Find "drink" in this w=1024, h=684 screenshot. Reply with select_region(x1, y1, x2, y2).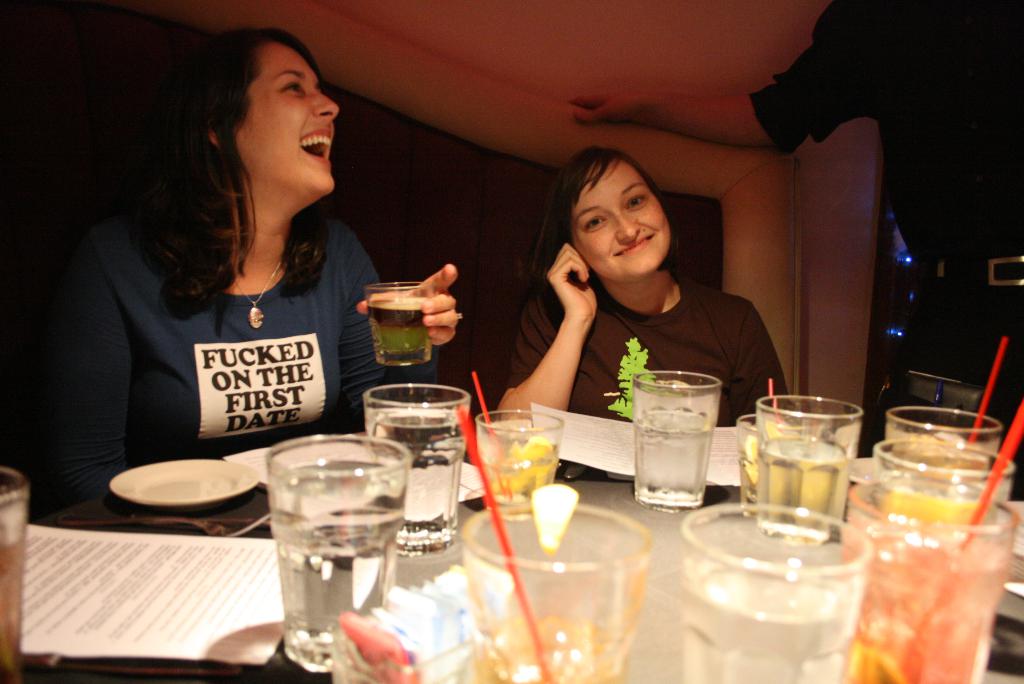
select_region(474, 409, 561, 505).
